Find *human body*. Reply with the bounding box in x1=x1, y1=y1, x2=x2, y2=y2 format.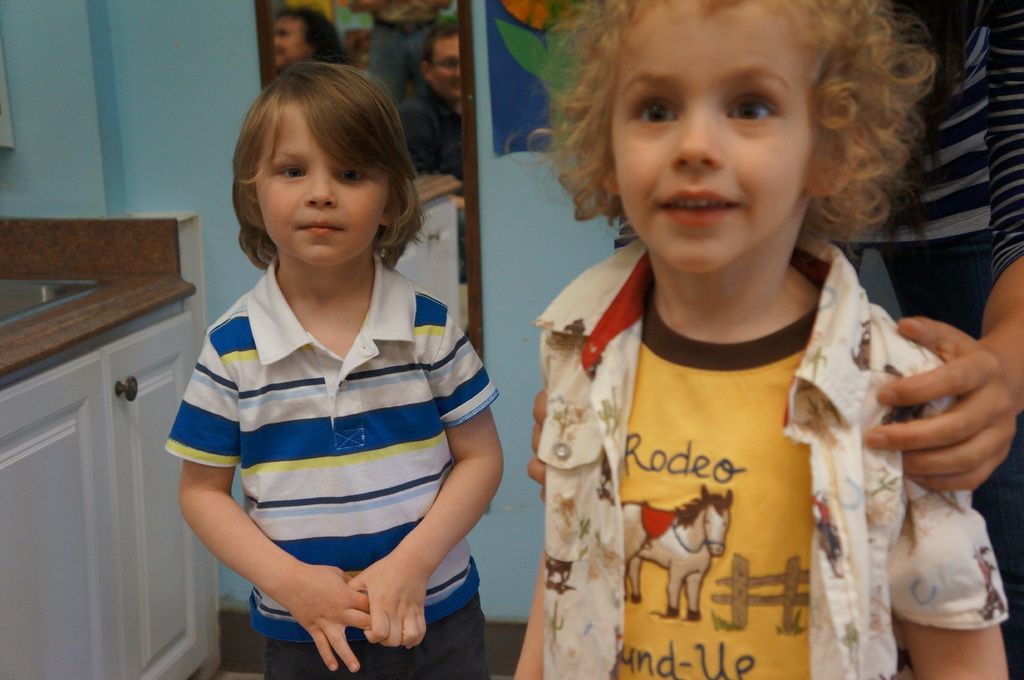
x1=861, y1=0, x2=1023, y2=608.
